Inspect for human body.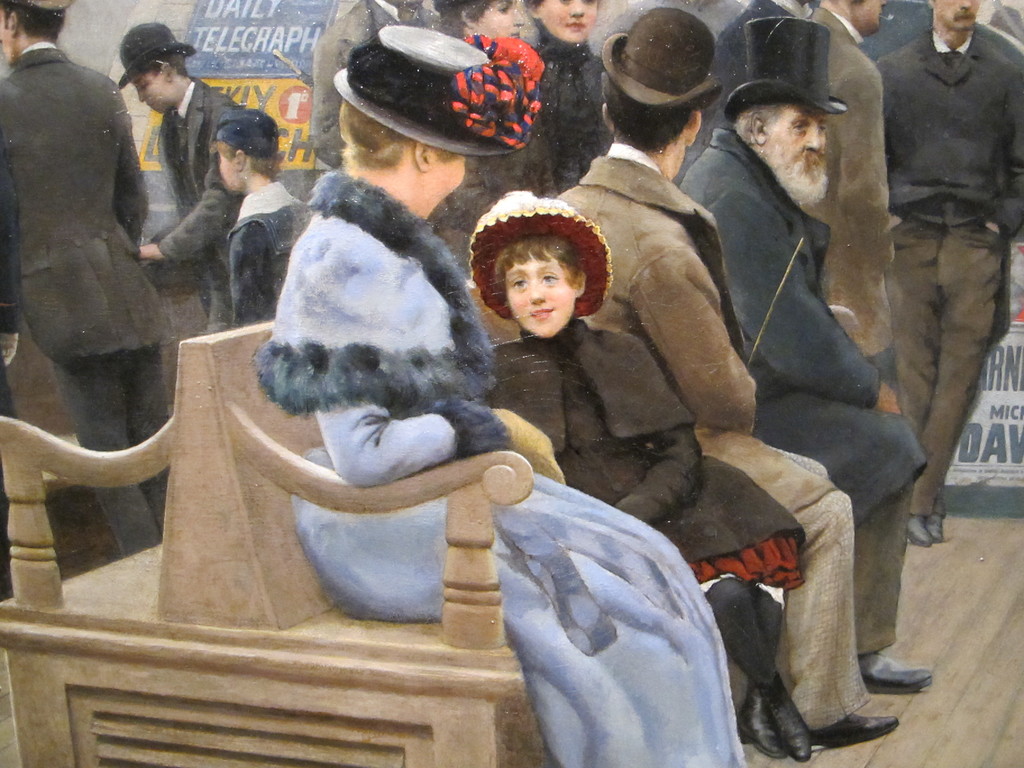
Inspection: l=492, t=314, r=809, b=758.
